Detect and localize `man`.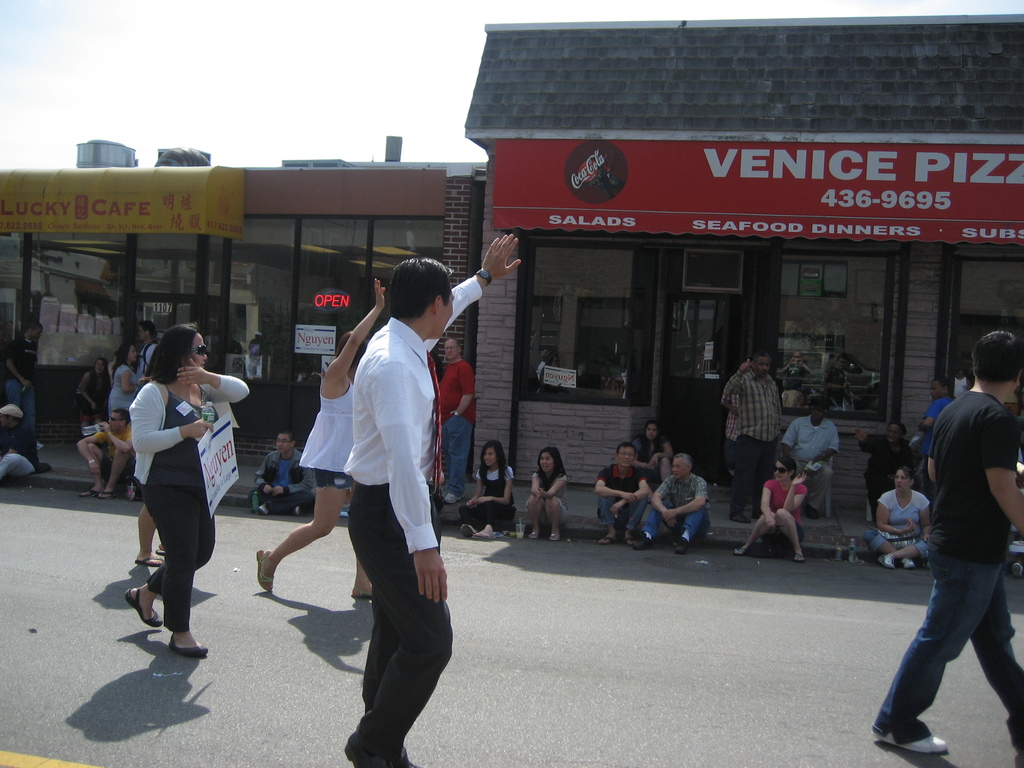
Localized at 252:427:313:518.
